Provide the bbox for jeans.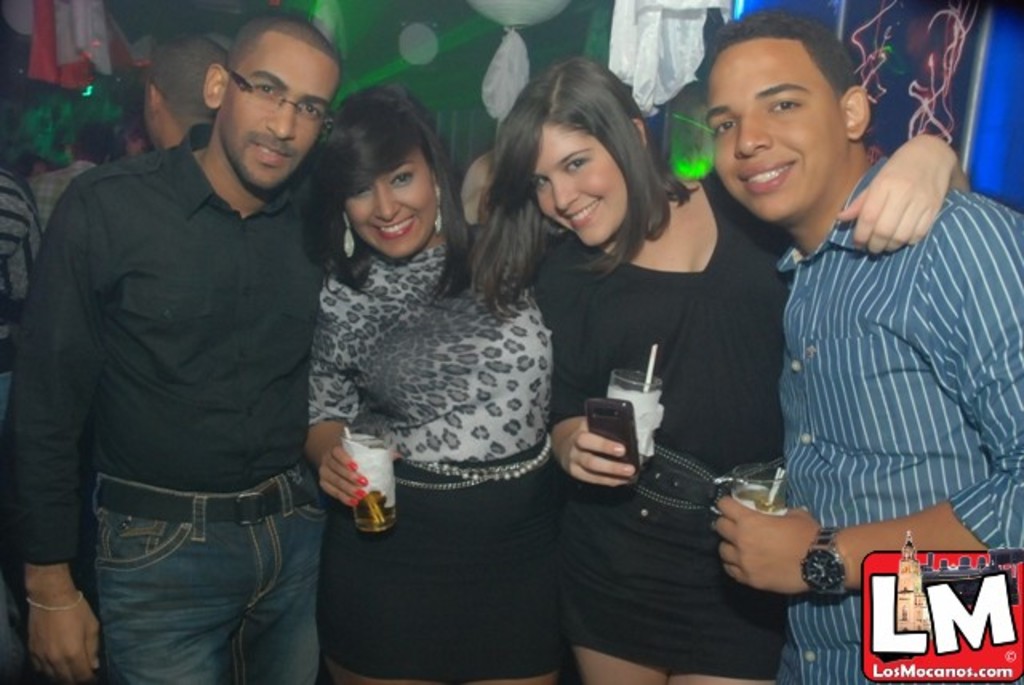
[70, 471, 320, 674].
